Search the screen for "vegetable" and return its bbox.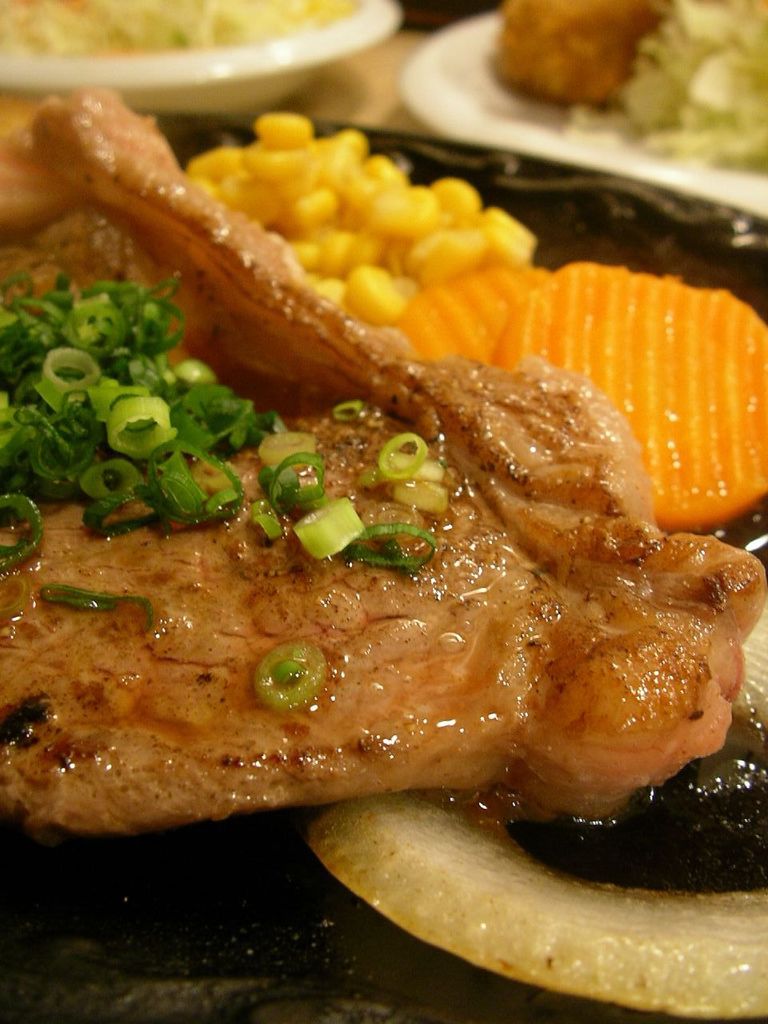
Found: {"x1": 38, "y1": 582, "x2": 150, "y2": 638}.
